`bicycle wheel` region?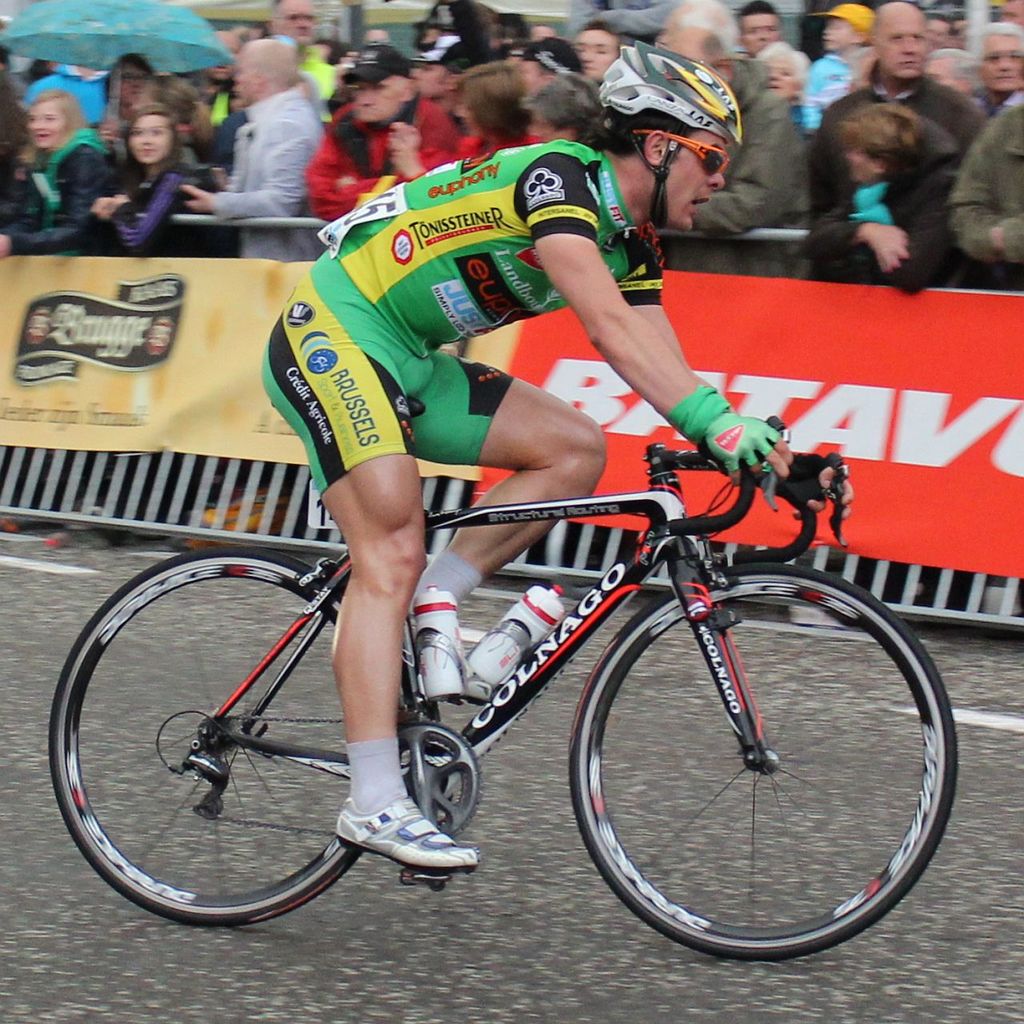
30, 539, 399, 934
